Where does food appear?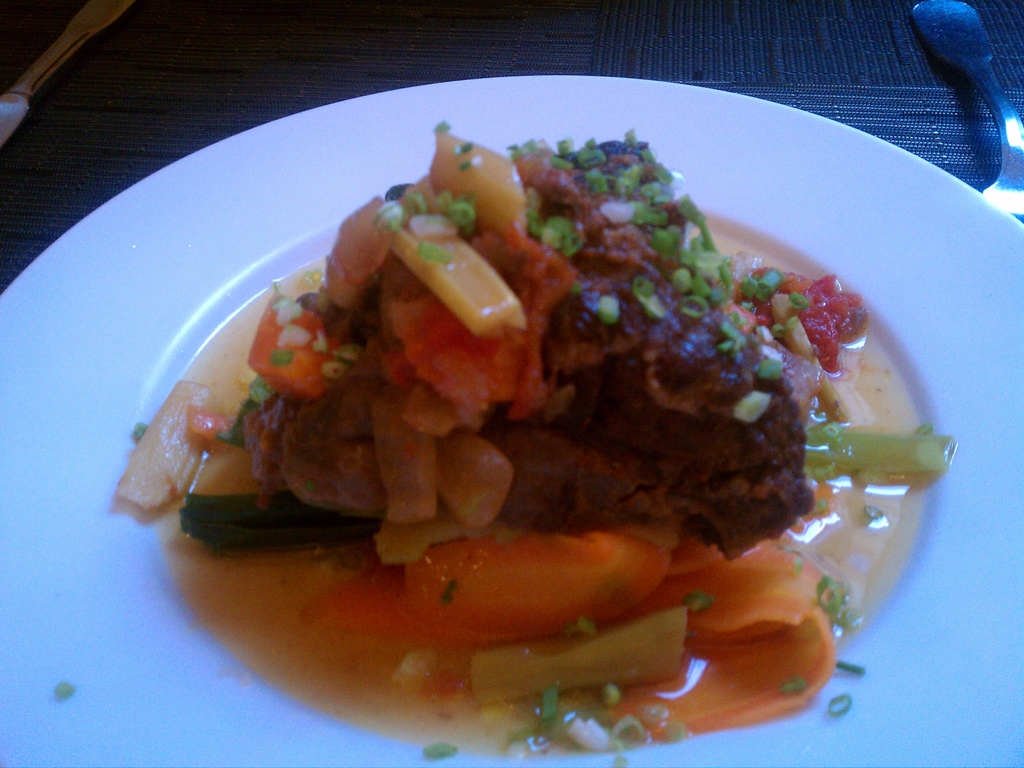
Appears at left=898, top=367, right=959, bottom=580.
